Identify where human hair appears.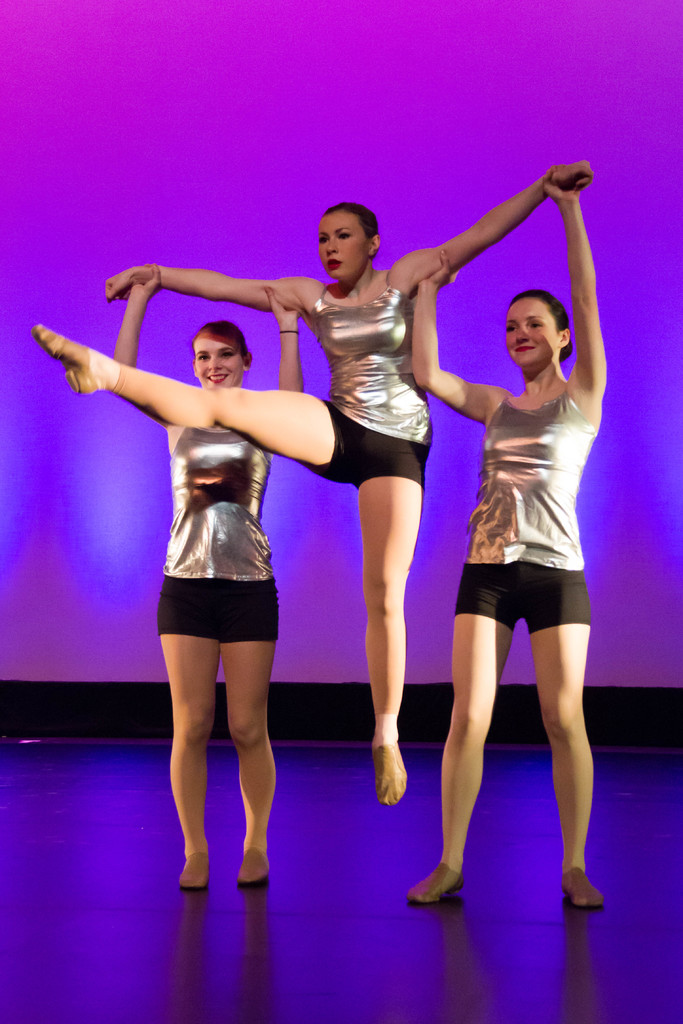
Appears at 190:319:255:392.
